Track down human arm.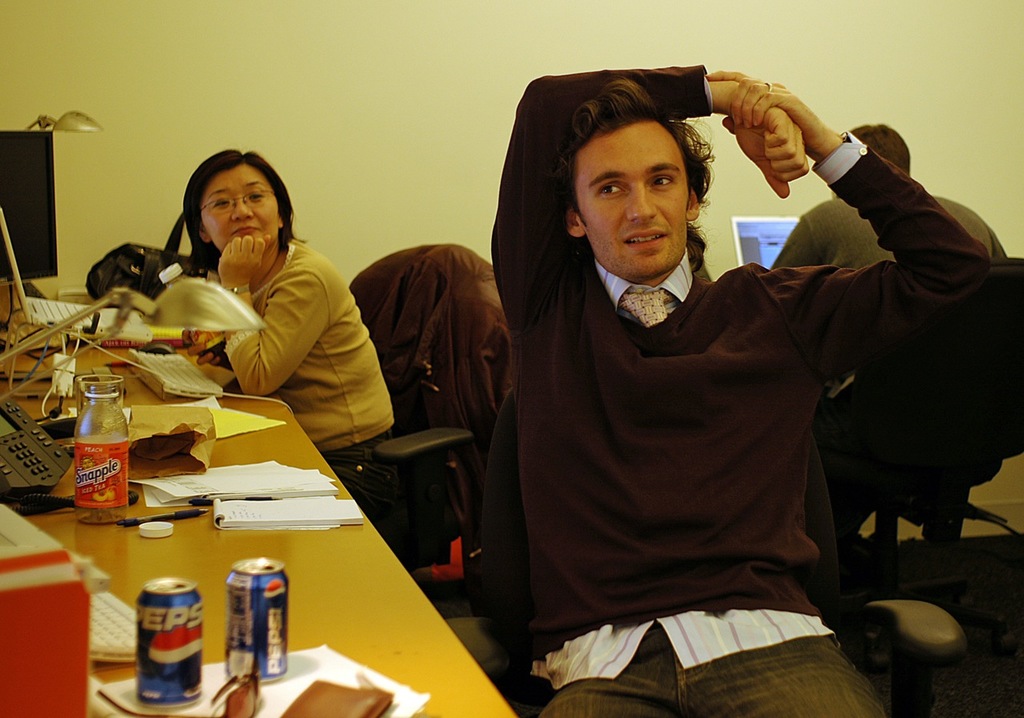
Tracked to 733,125,1004,435.
